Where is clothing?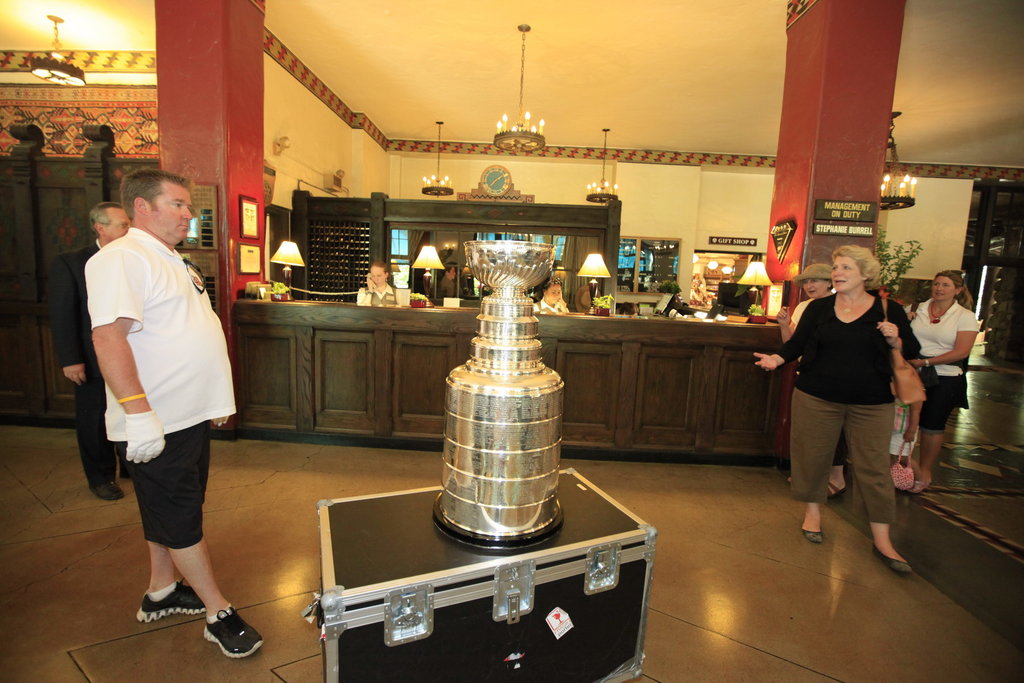
x1=906, y1=311, x2=978, y2=435.
